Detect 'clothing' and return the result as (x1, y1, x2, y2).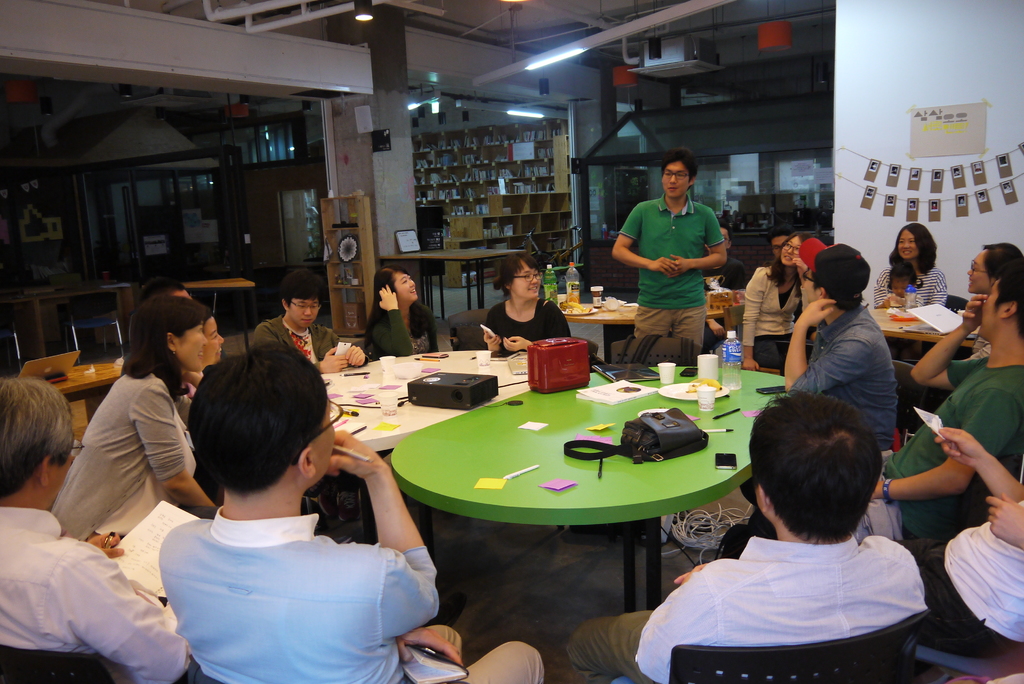
(370, 301, 442, 357).
